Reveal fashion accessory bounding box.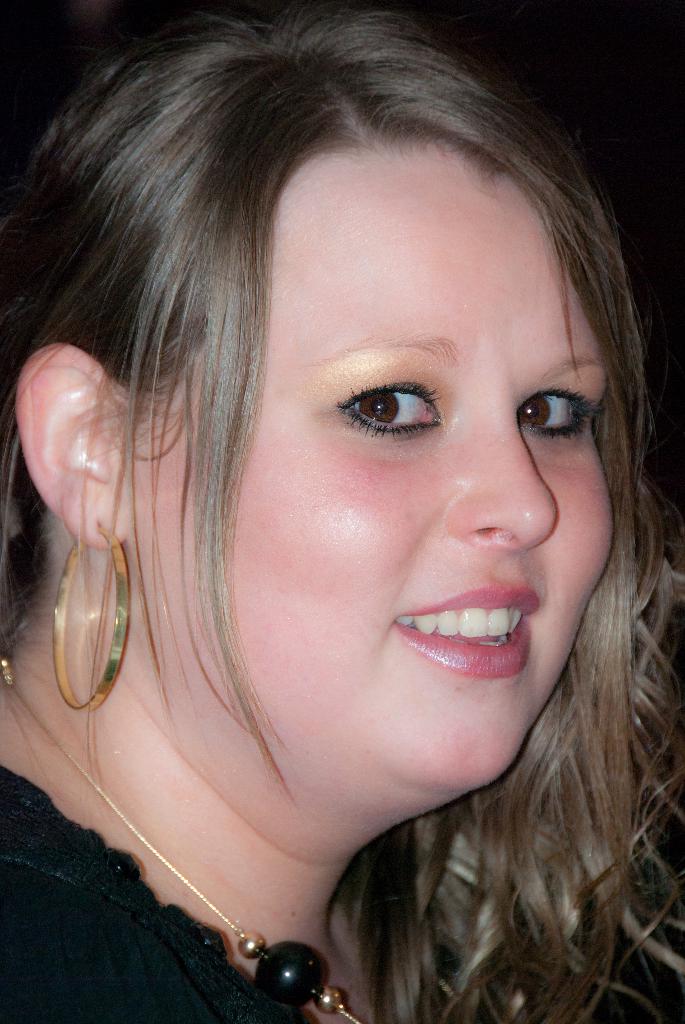
Revealed: pyautogui.locateOnScreen(0, 653, 373, 1023).
